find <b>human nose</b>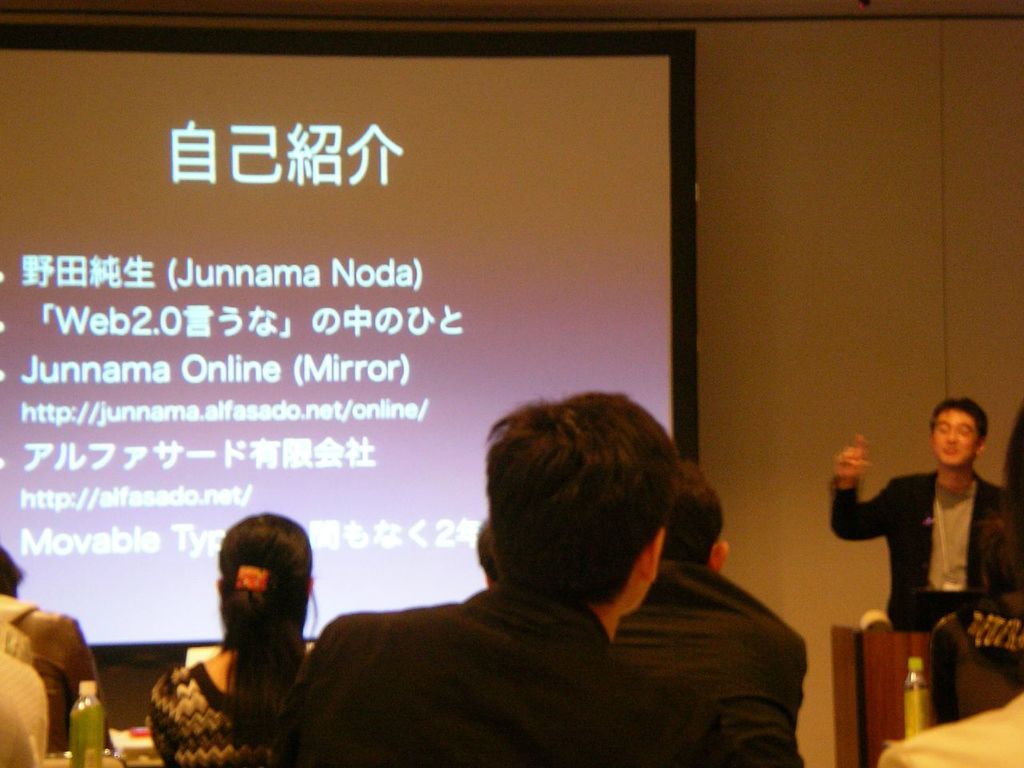
(946,426,959,443)
